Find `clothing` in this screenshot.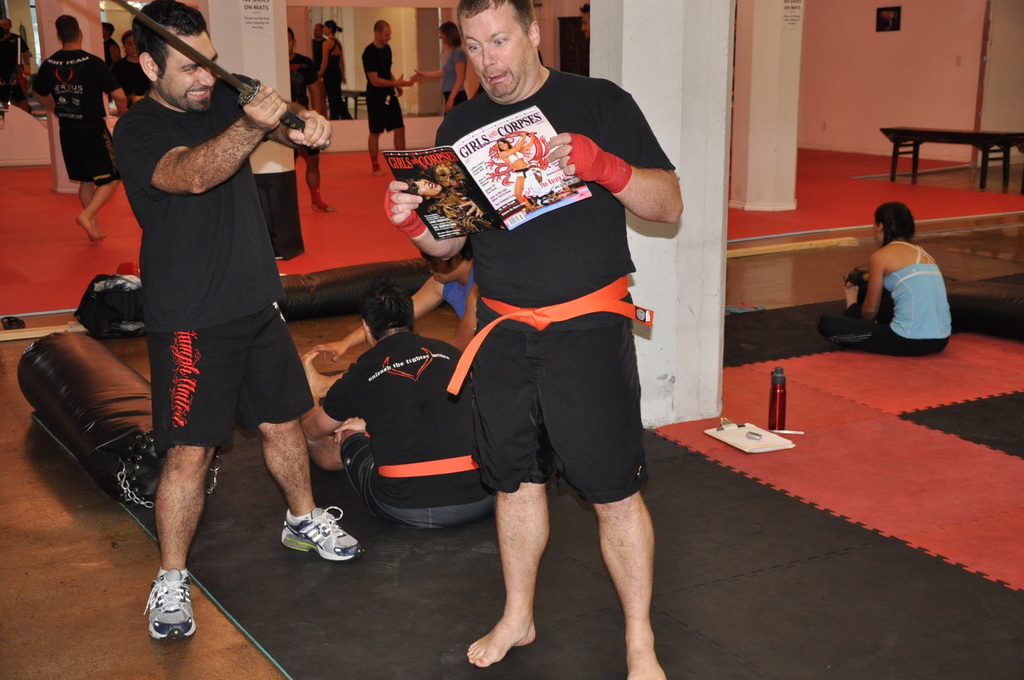
The bounding box for `clothing` is 367 37 414 135.
